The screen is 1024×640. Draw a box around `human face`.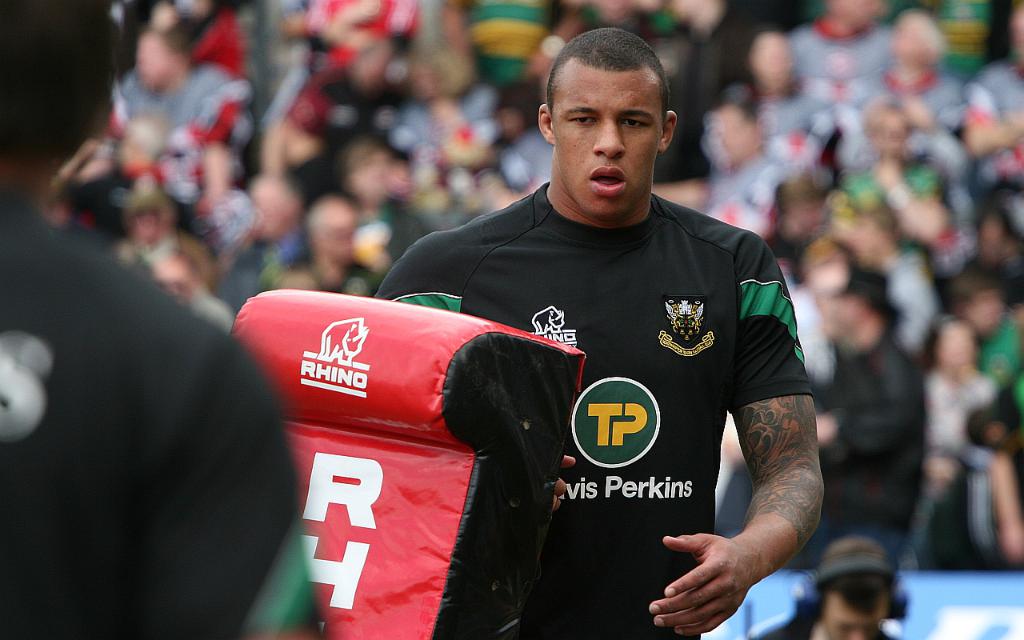
{"left": 554, "top": 71, "right": 663, "bottom": 215}.
